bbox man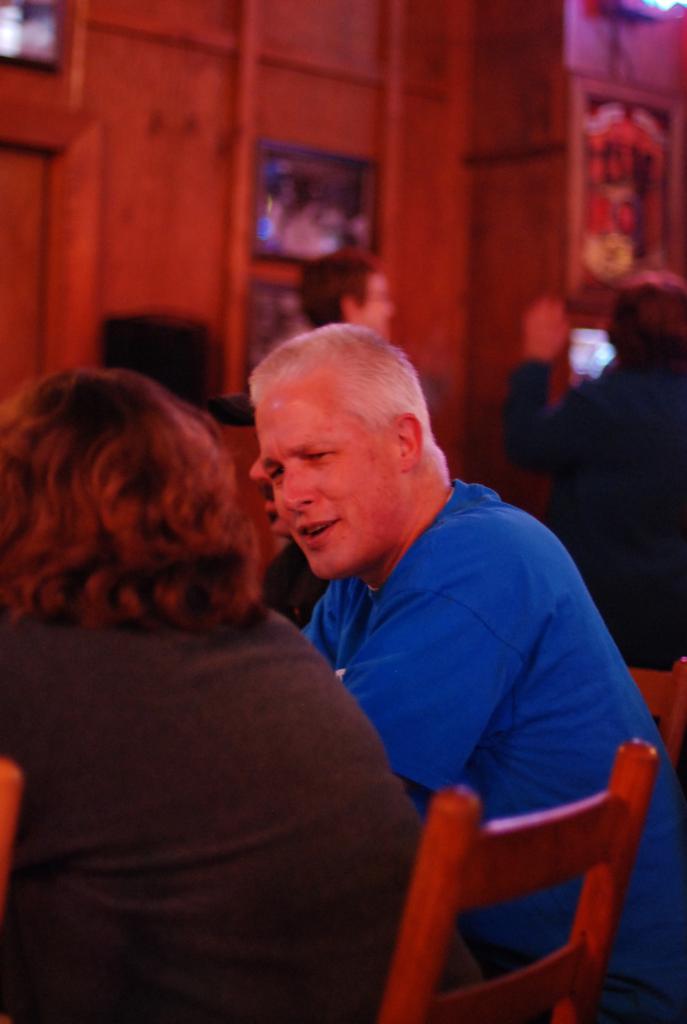
[281,236,420,358]
